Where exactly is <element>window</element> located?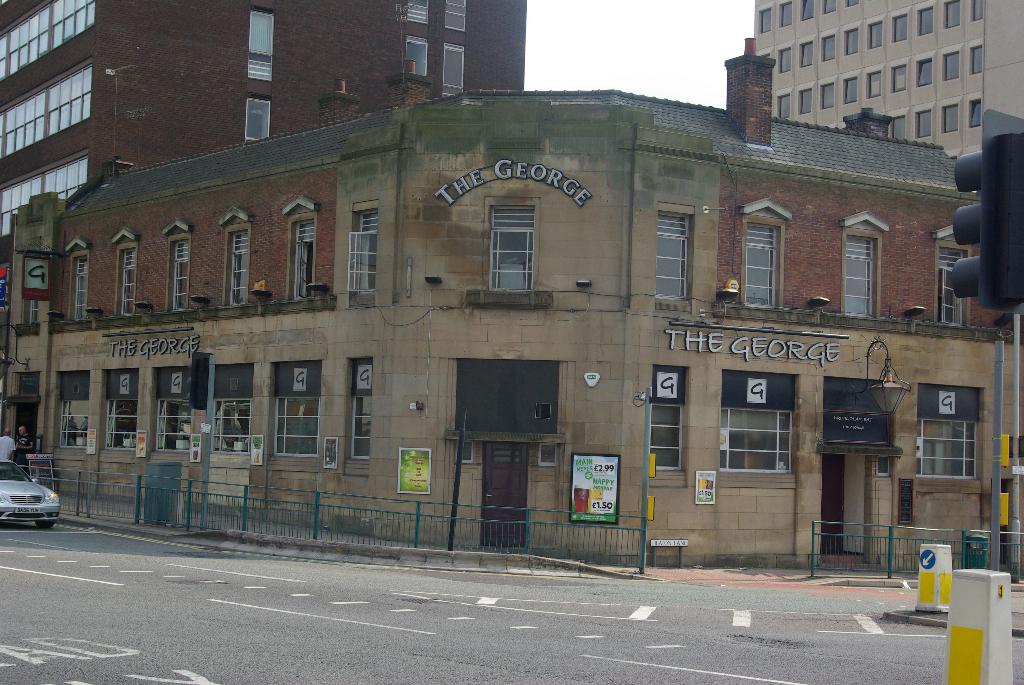
Its bounding box is region(344, 361, 374, 457).
